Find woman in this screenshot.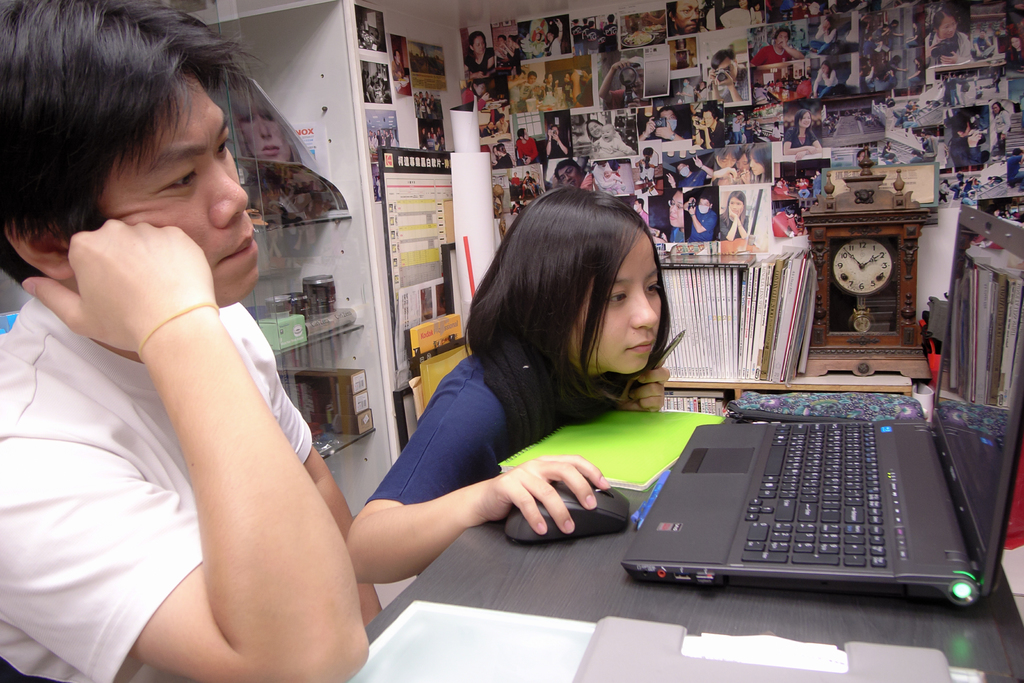
The bounding box for woman is l=738, t=0, r=748, b=8.
